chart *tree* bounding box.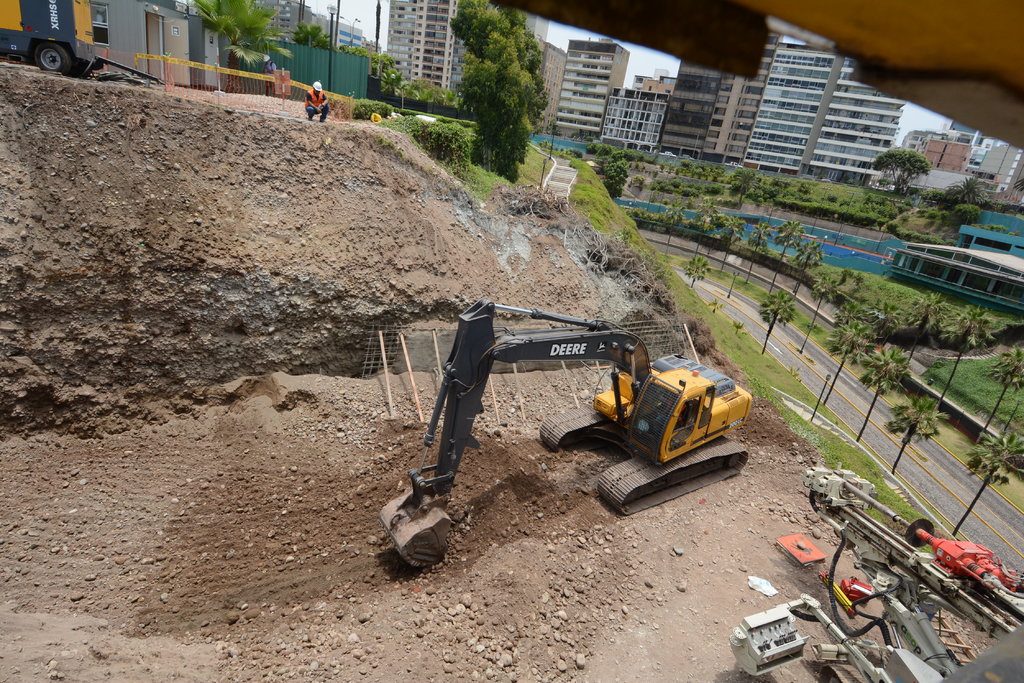
Charted: <region>874, 146, 925, 192</region>.
